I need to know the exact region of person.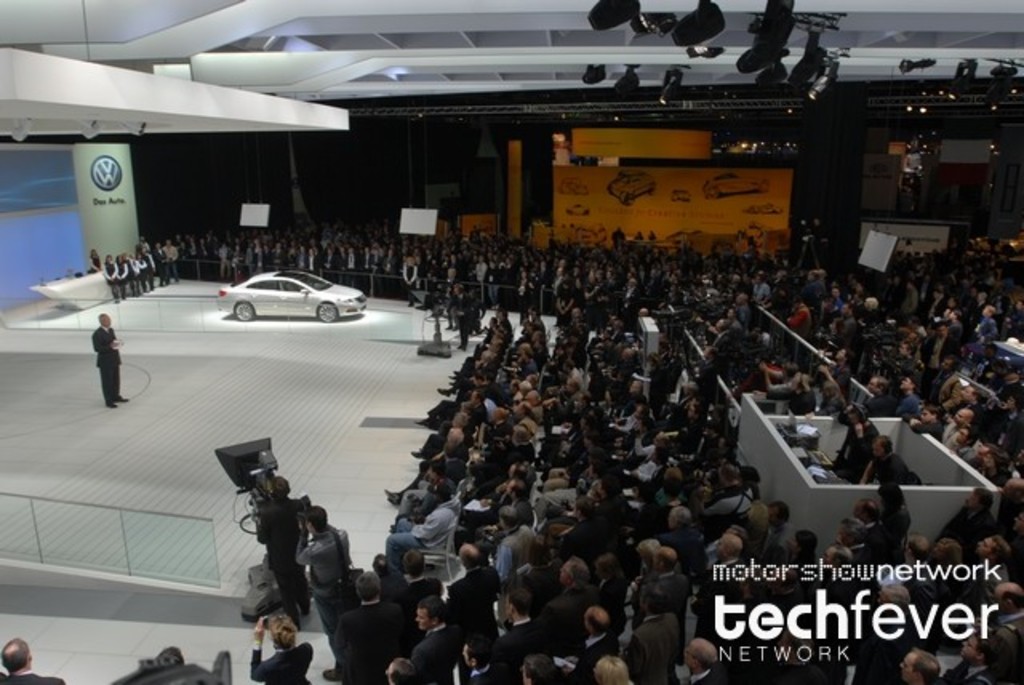
Region: {"left": 0, "top": 637, "right": 66, "bottom": 683}.
